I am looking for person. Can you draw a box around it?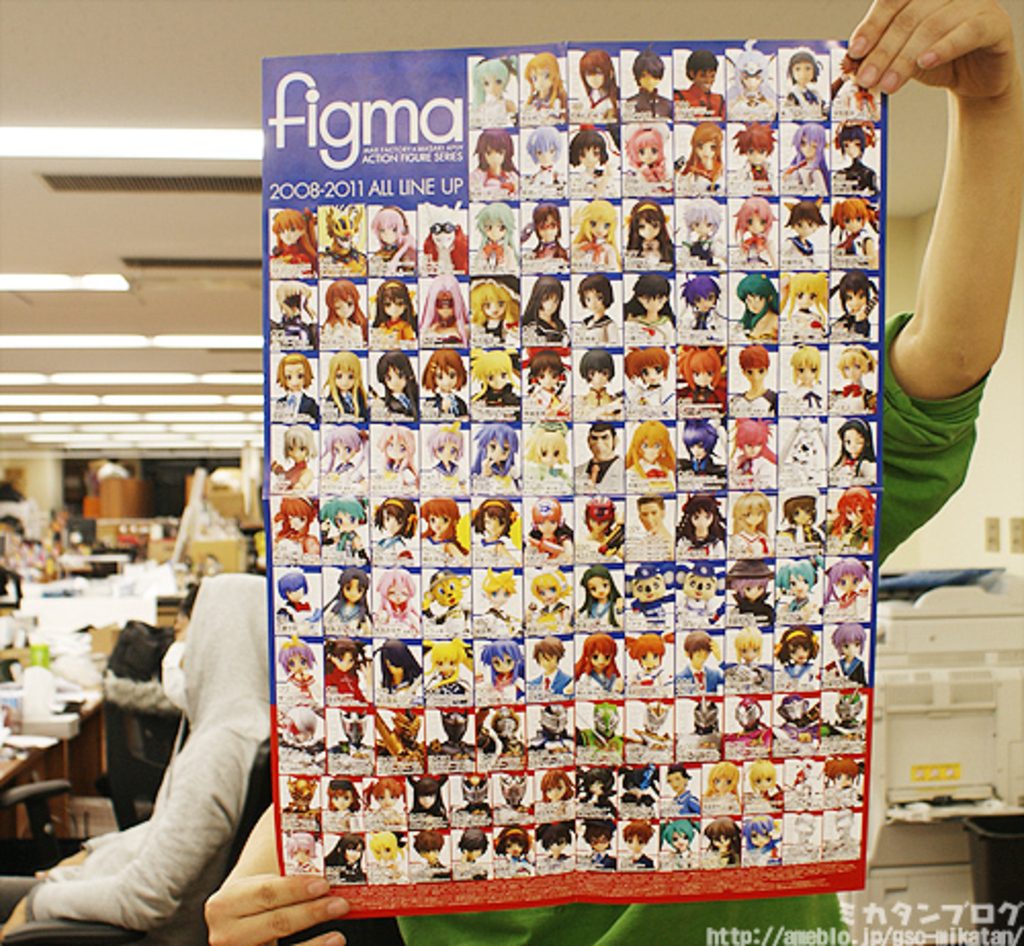
Sure, the bounding box is 586,422,629,491.
